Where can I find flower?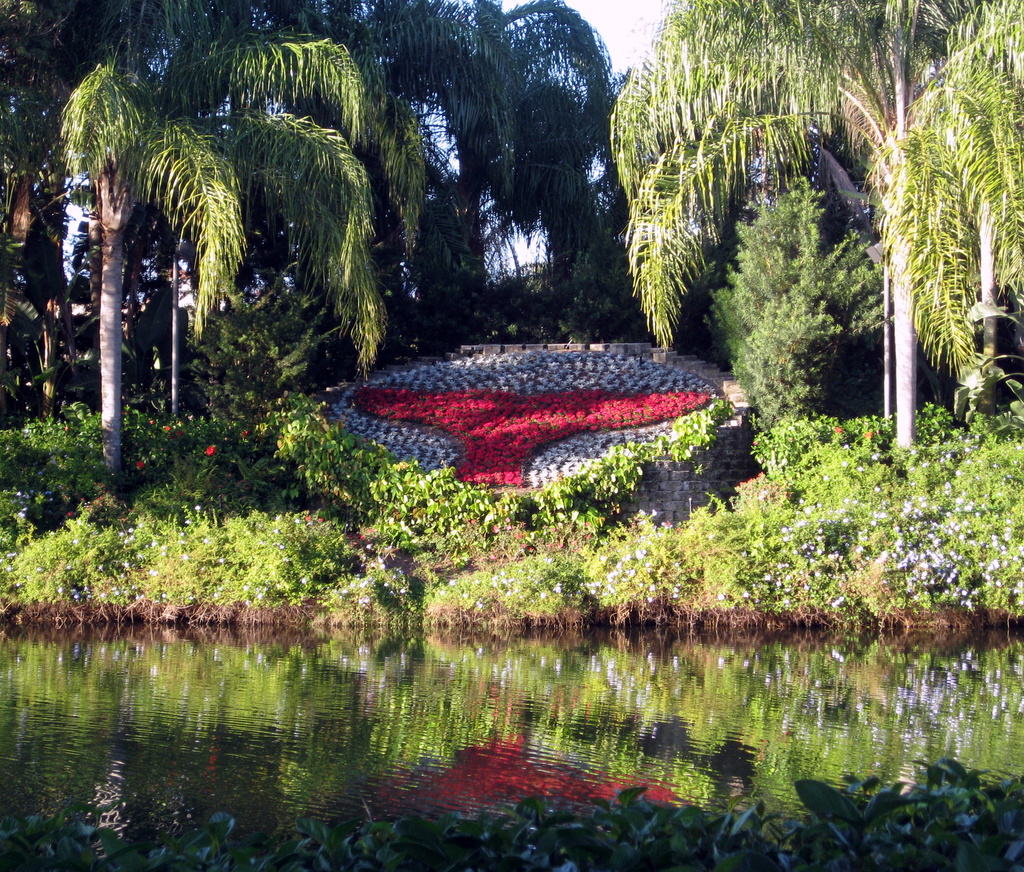
You can find it at 865:427:876:439.
